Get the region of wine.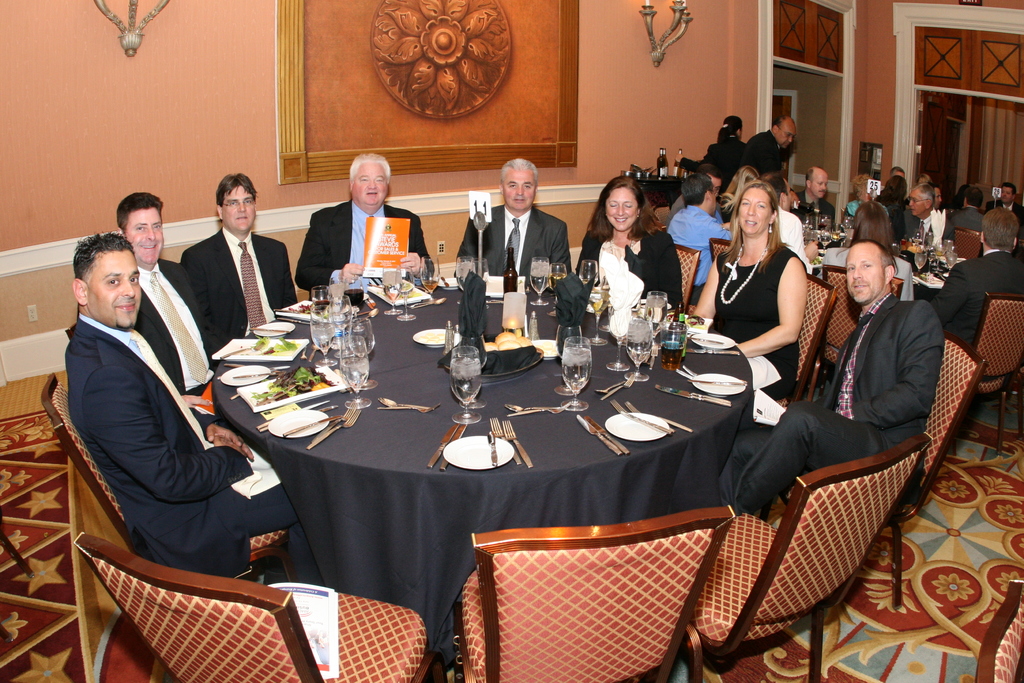
select_region(672, 147, 682, 177).
